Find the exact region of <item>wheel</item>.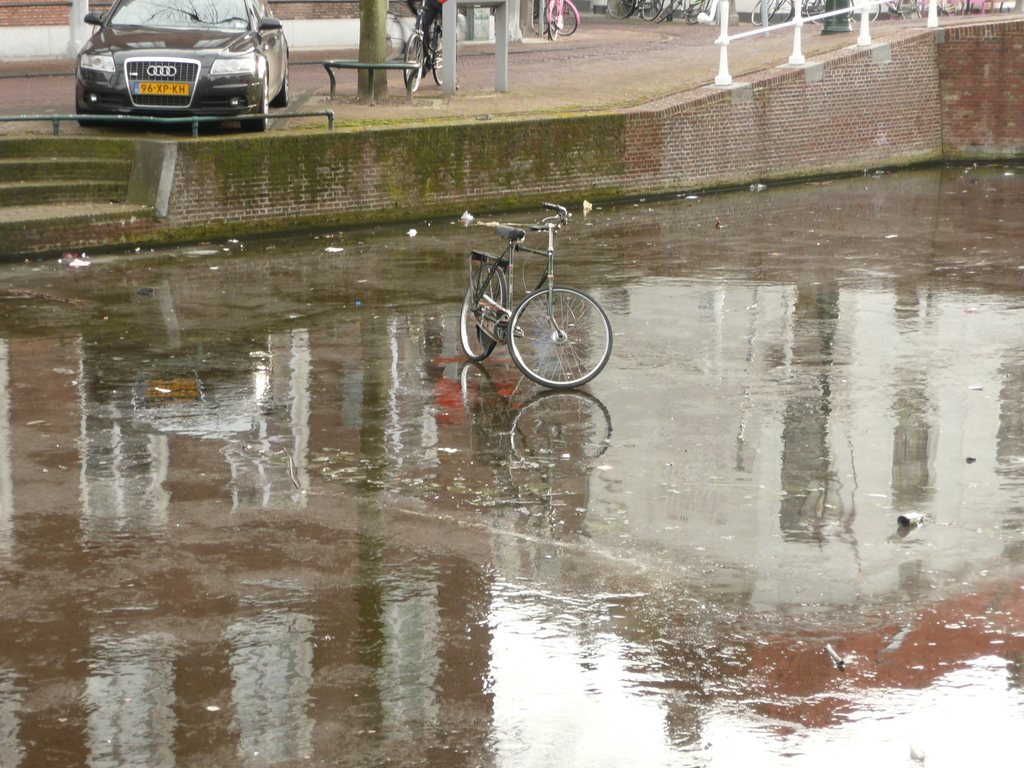
Exact region: {"left": 755, "top": 0, "right": 769, "bottom": 24}.
